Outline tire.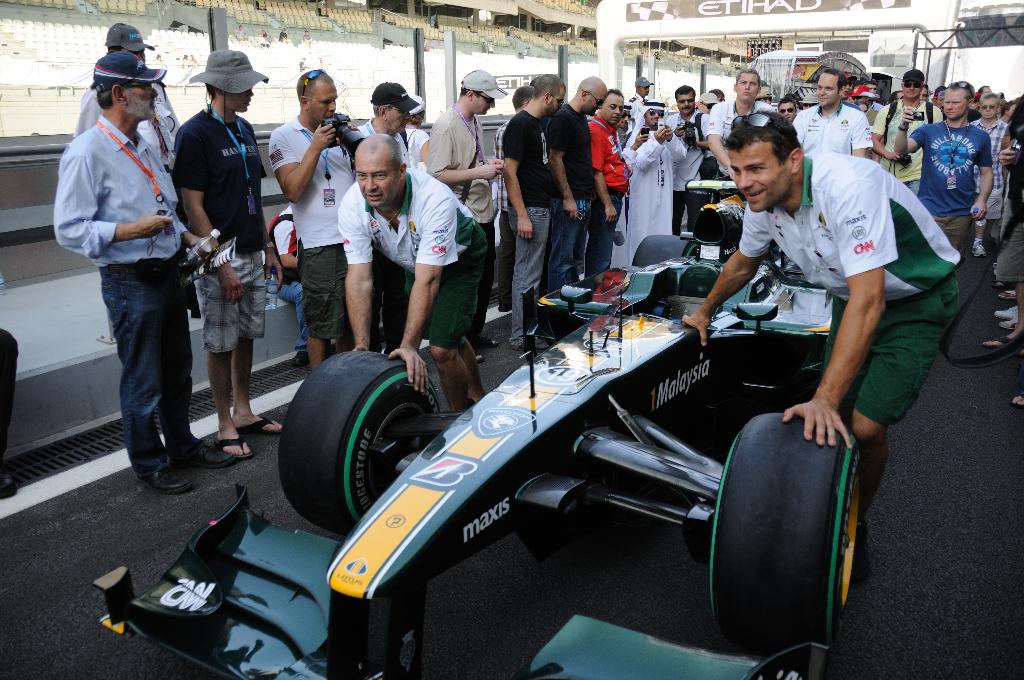
Outline: 706,410,861,658.
